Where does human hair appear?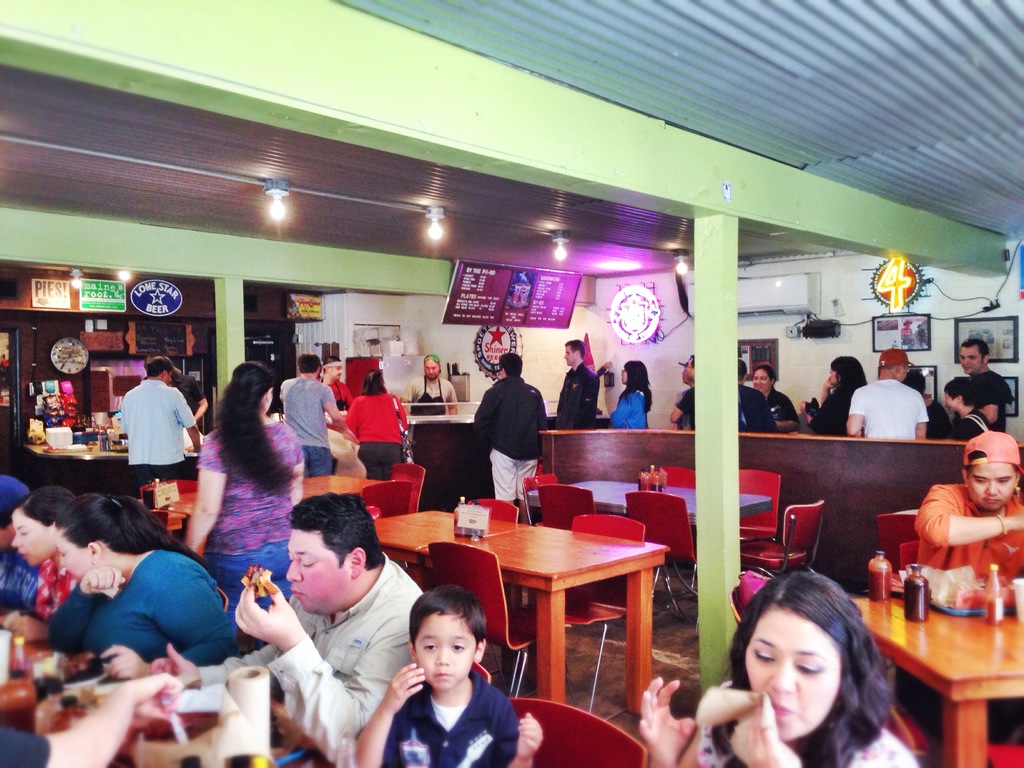
Appears at {"x1": 297, "y1": 356, "x2": 318, "y2": 375}.
